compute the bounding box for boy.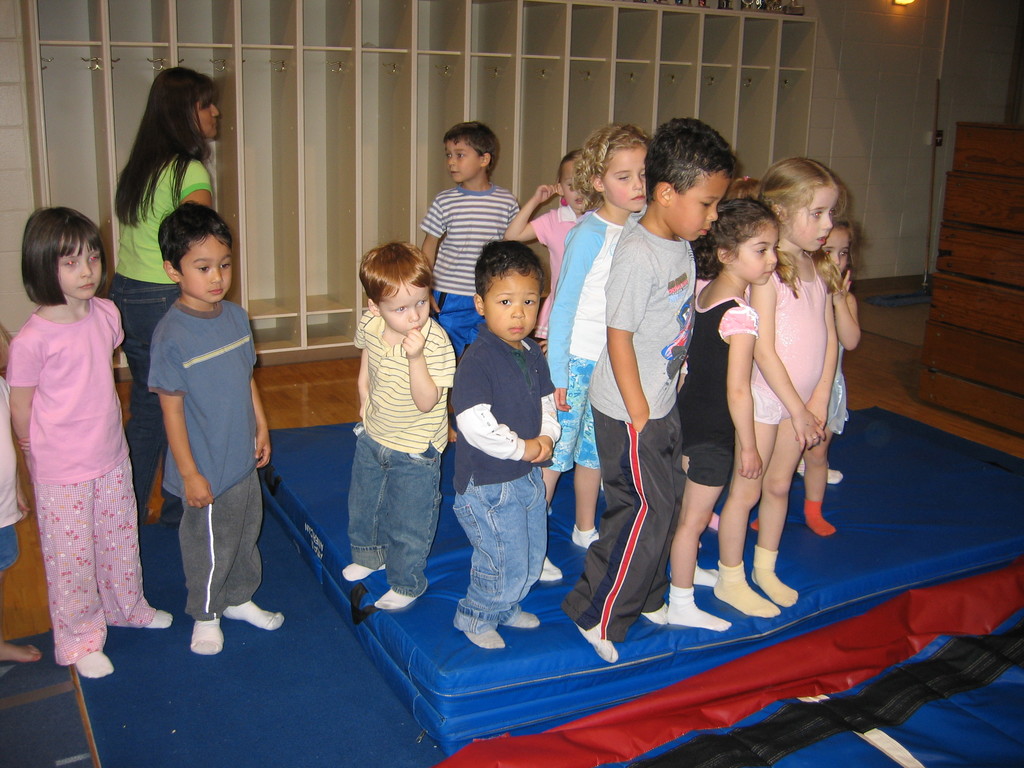
(584,117,733,662).
